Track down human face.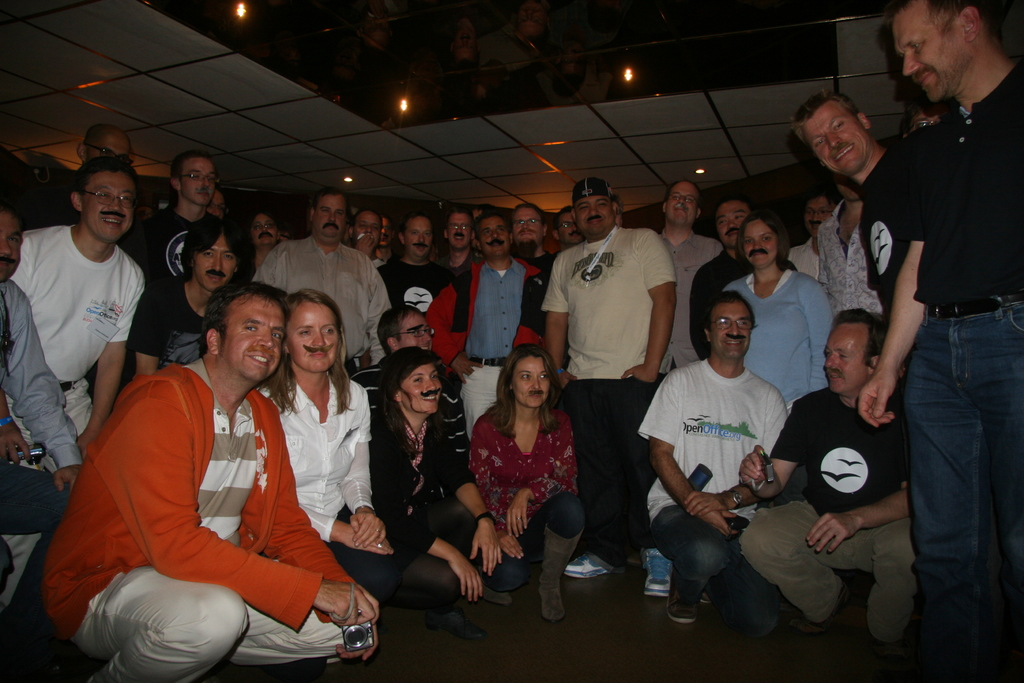
Tracked to crop(401, 362, 440, 416).
